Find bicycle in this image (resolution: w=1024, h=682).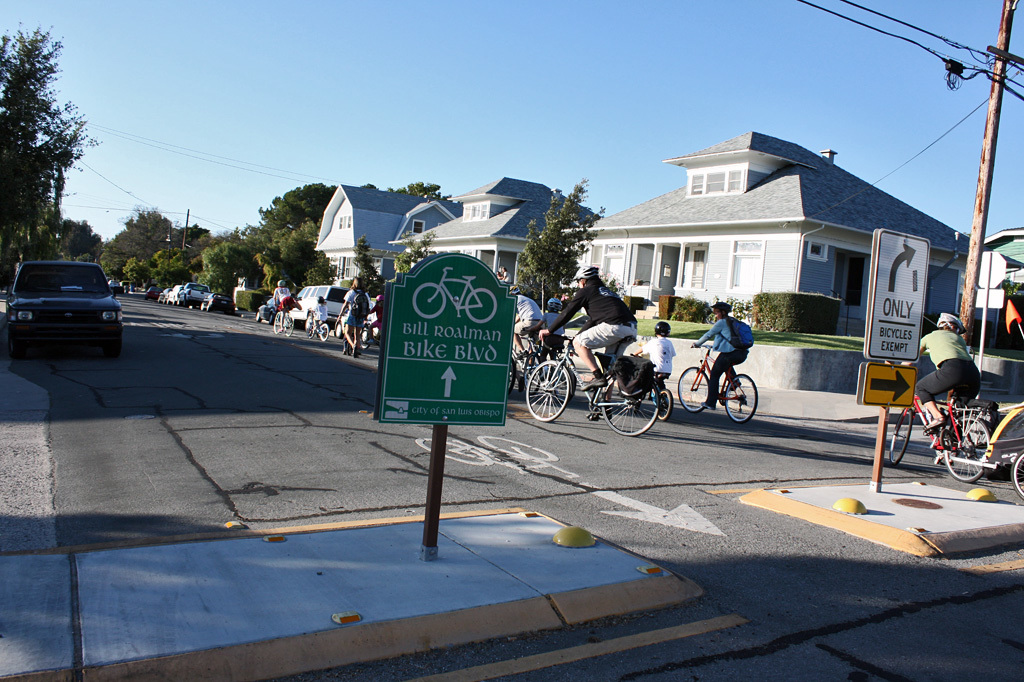
left=271, top=306, right=295, bottom=338.
